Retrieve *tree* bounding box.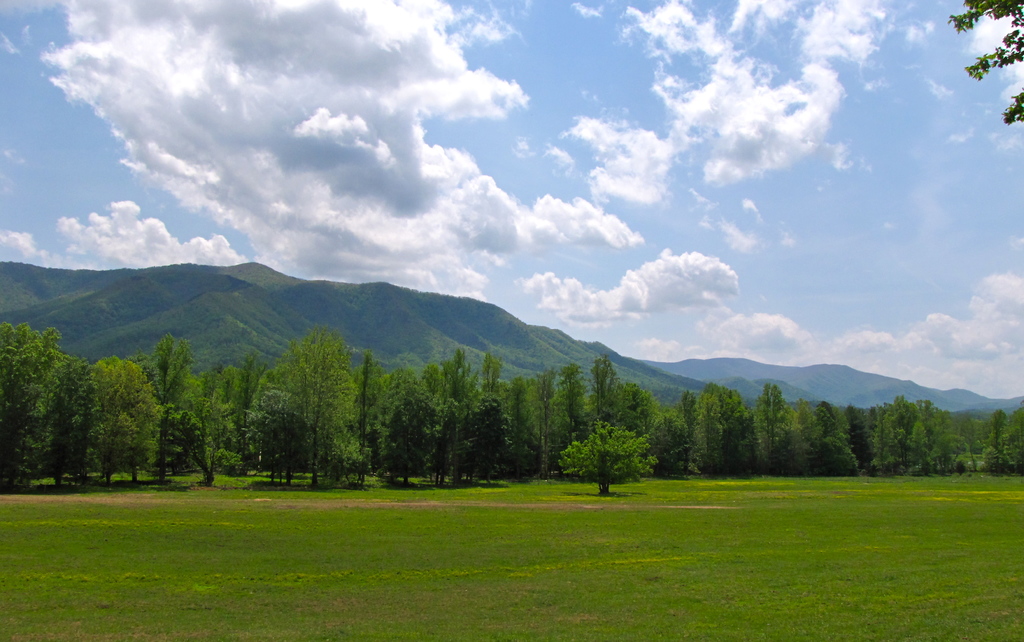
Bounding box: (243, 320, 360, 534).
